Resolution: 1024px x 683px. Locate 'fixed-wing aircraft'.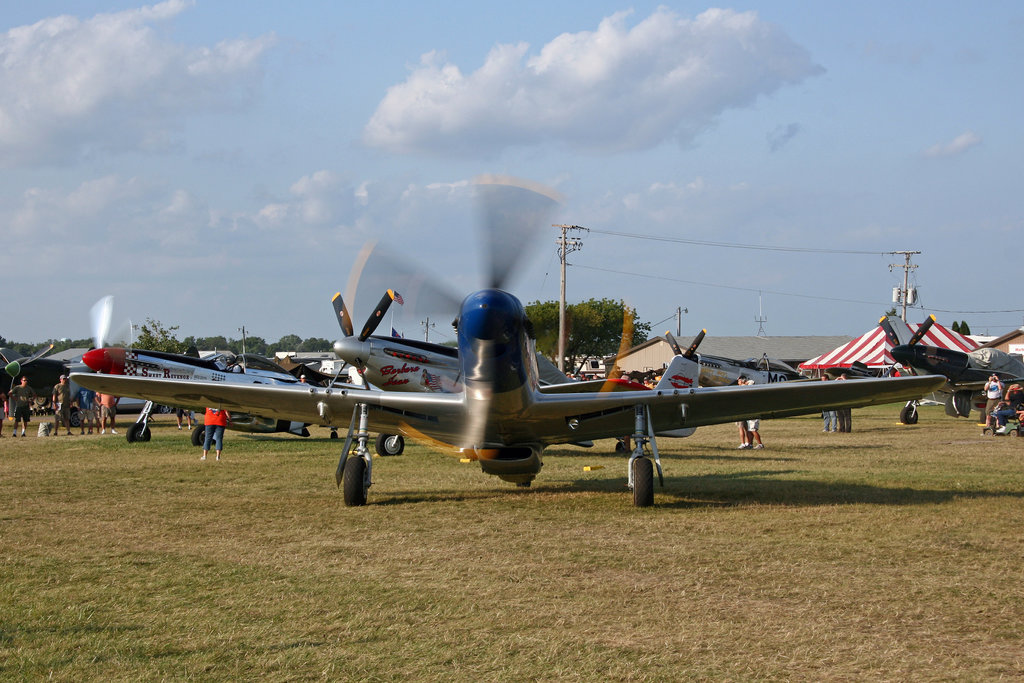
locate(329, 288, 694, 453).
